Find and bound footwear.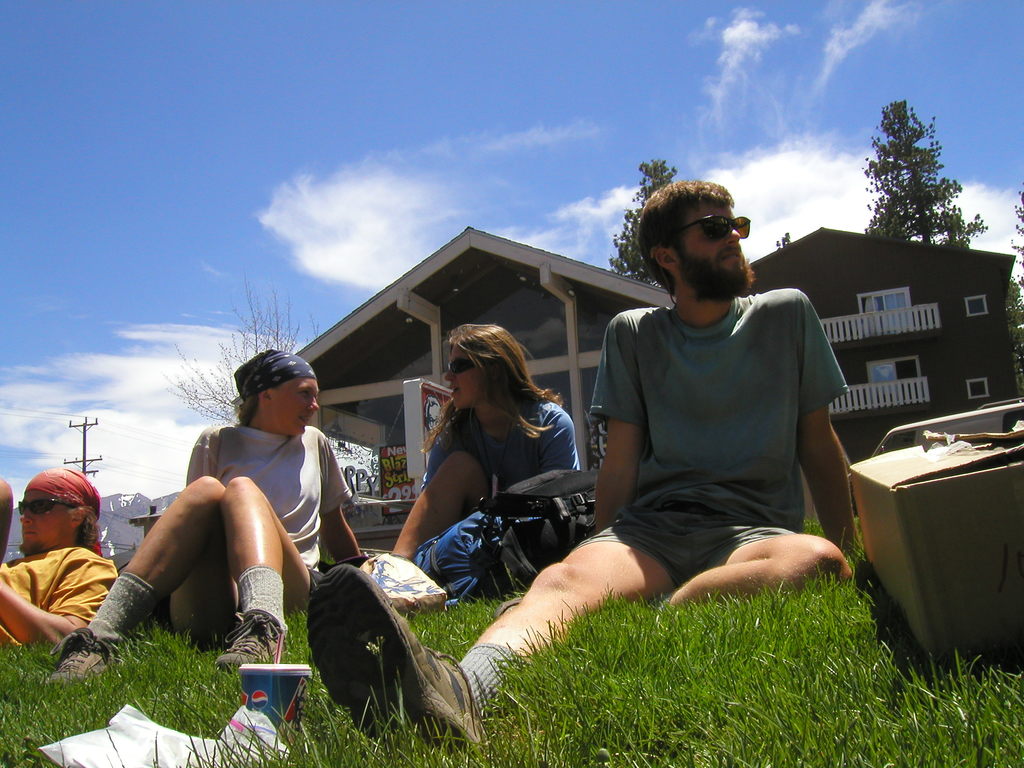
Bound: select_region(306, 563, 486, 757).
